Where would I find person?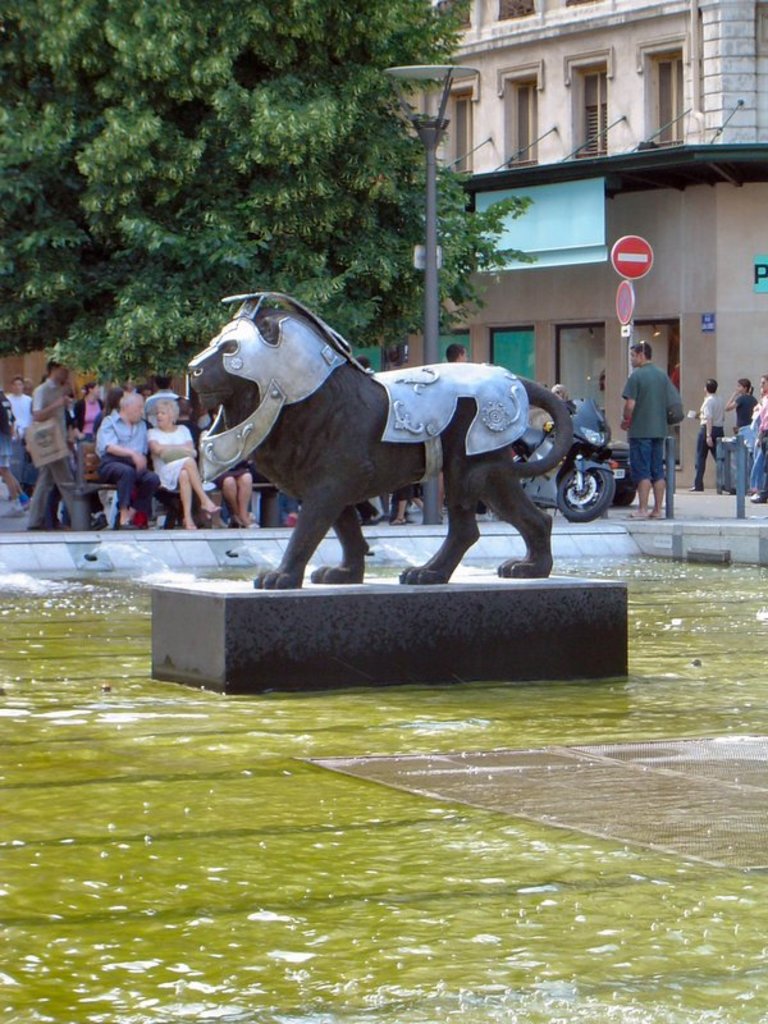
At region(147, 390, 215, 521).
